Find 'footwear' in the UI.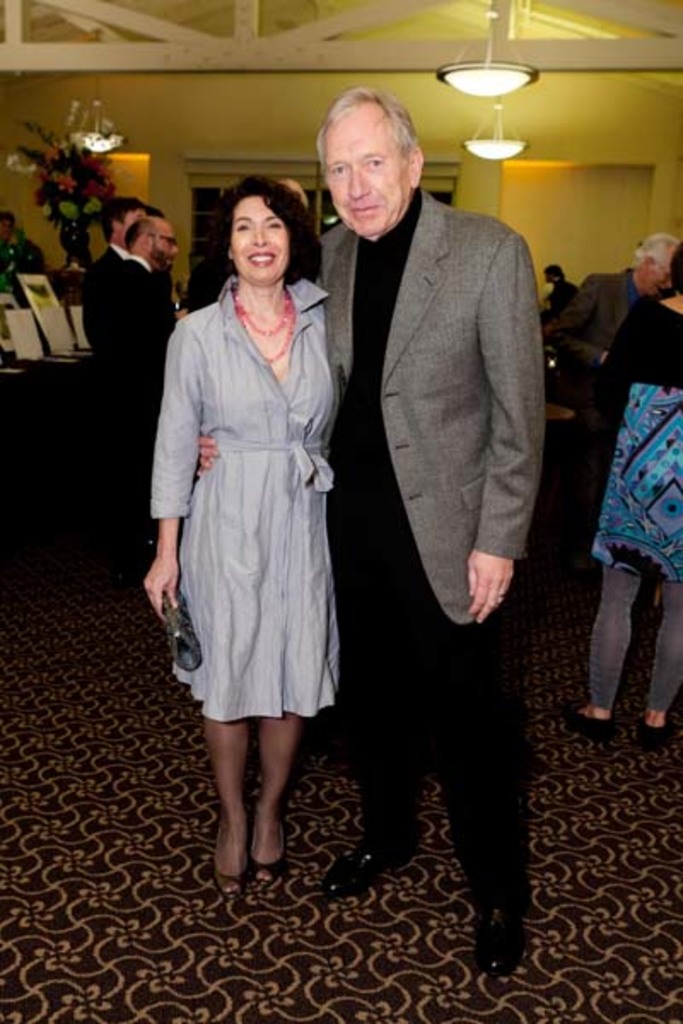
UI element at <region>563, 695, 618, 739</region>.
